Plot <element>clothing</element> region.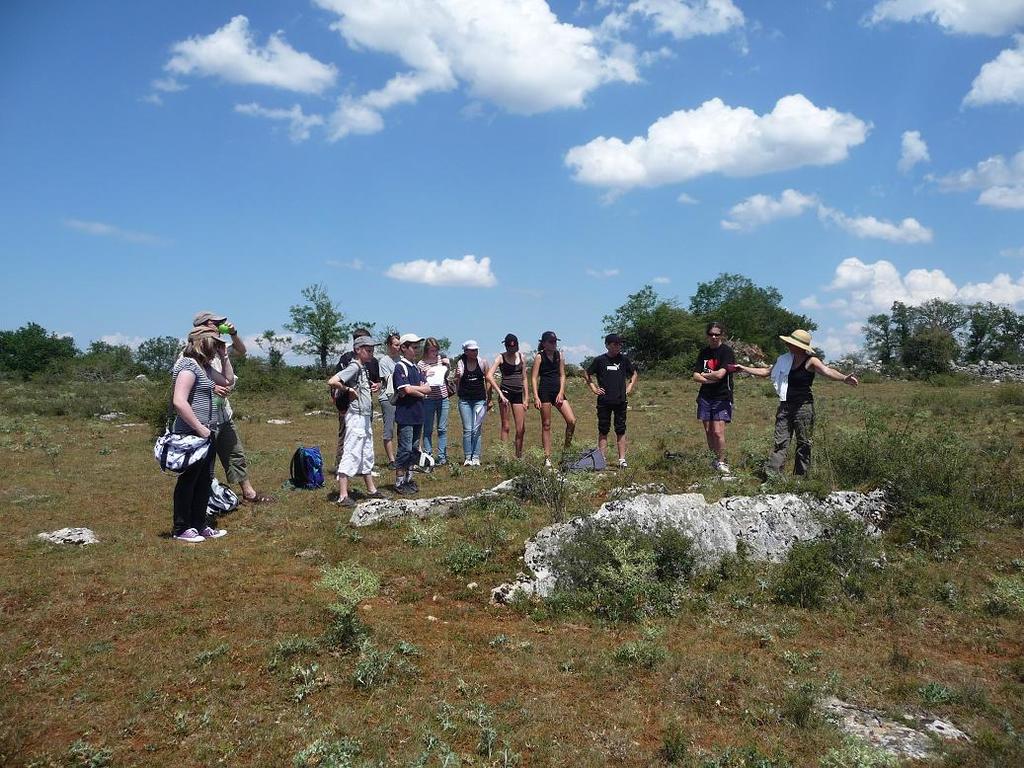
Plotted at region(415, 359, 455, 458).
